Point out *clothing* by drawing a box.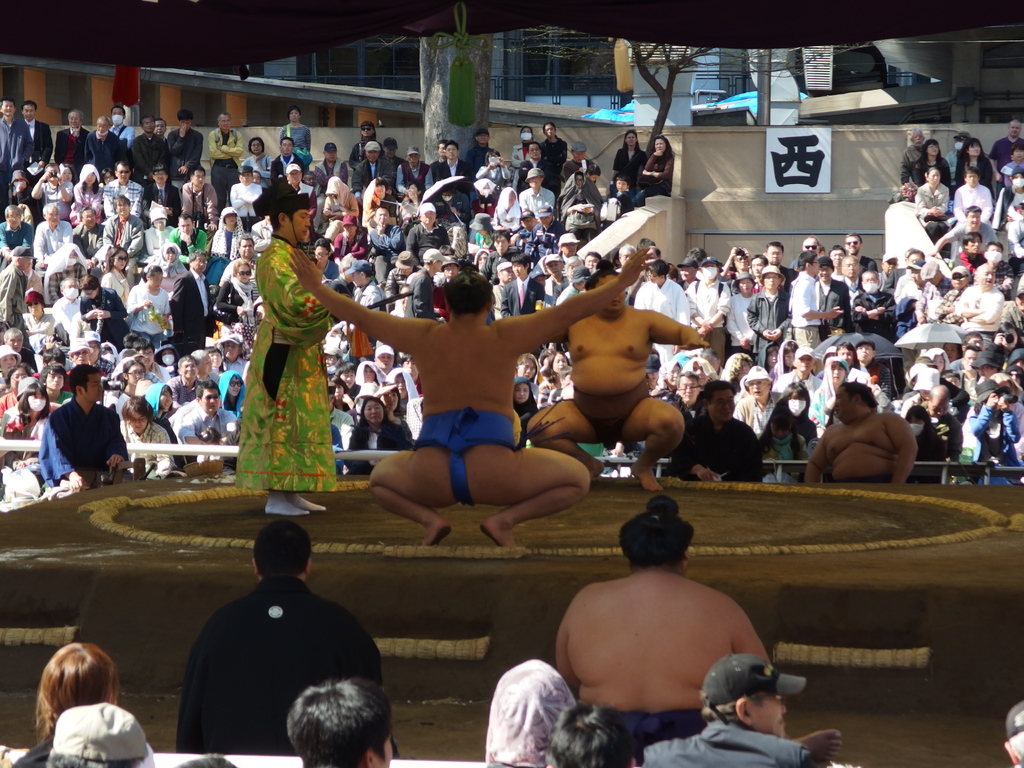
select_region(324, 195, 367, 223).
